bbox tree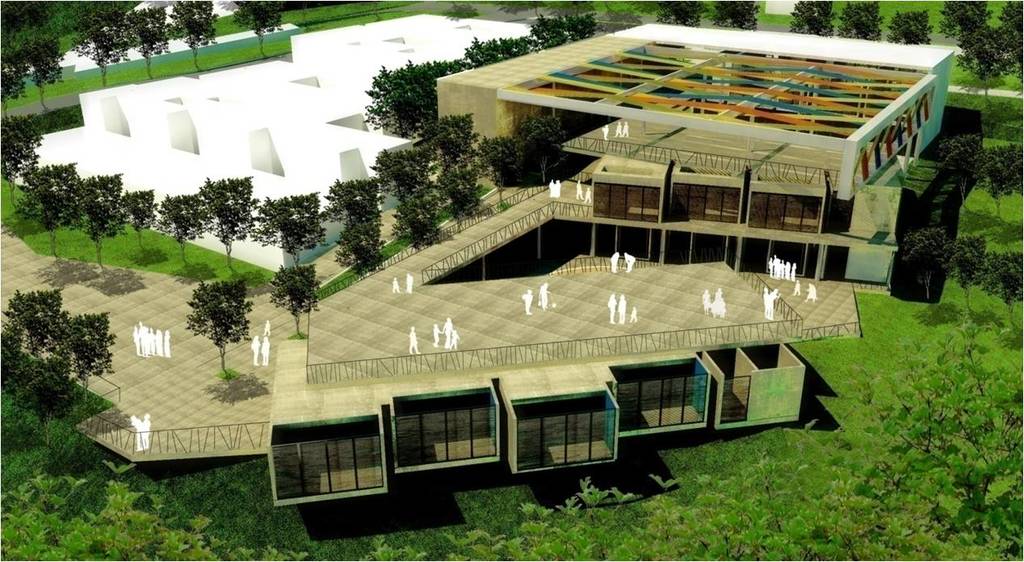
box=[793, 0, 837, 36]
